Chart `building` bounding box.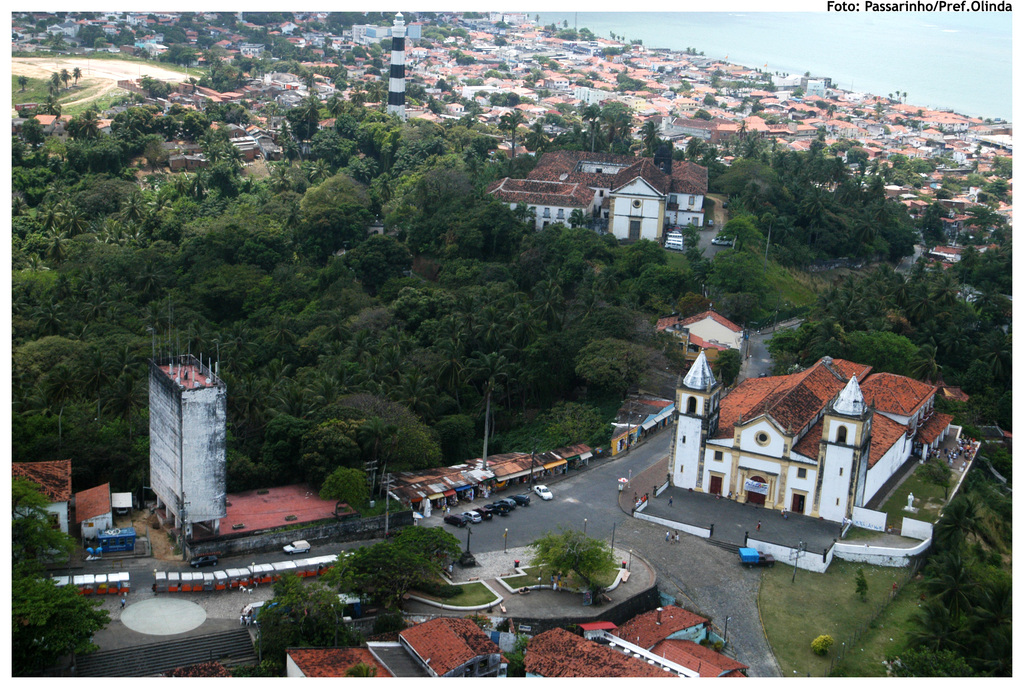
Charted: l=666, t=348, r=960, b=521.
